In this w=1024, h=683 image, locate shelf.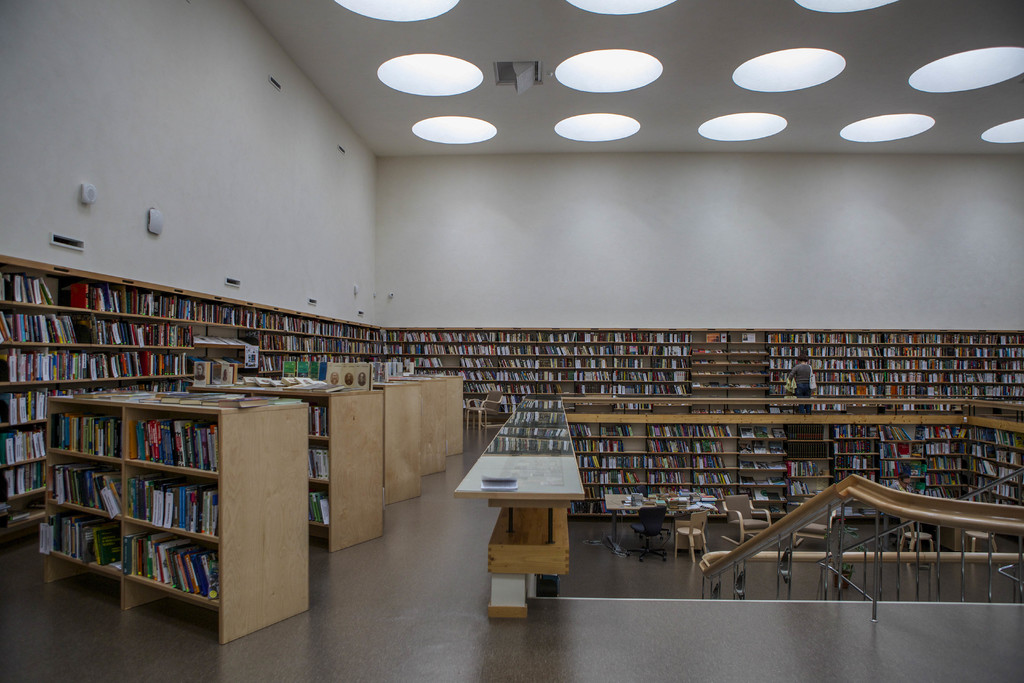
Bounding box: 359, 383, 424, 508.
